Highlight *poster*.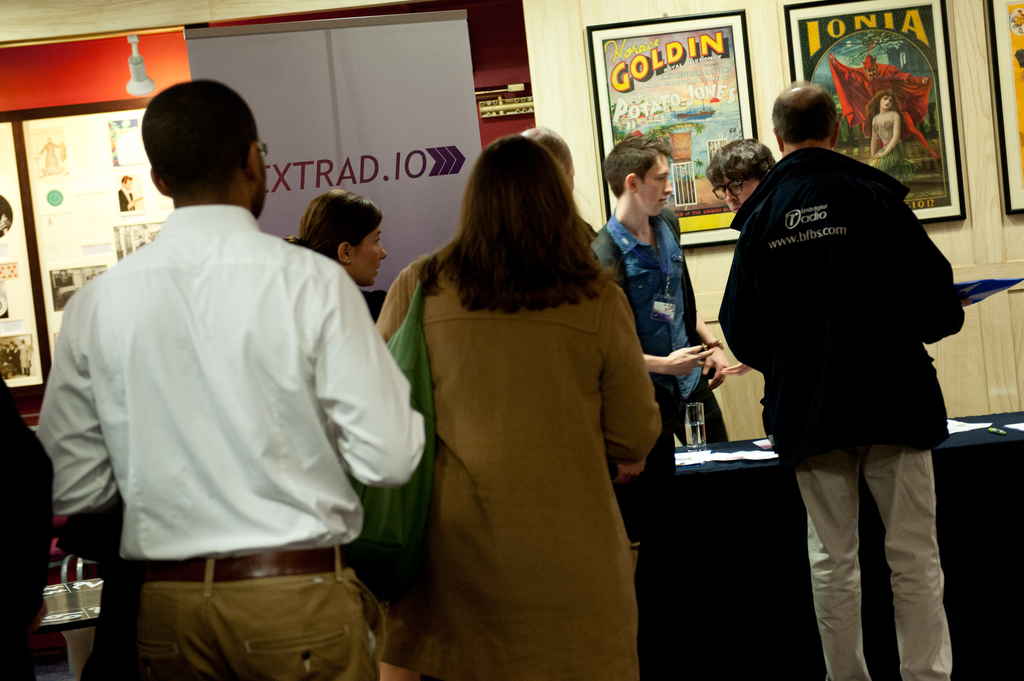
Highlighted region: [0,122,38,385].
